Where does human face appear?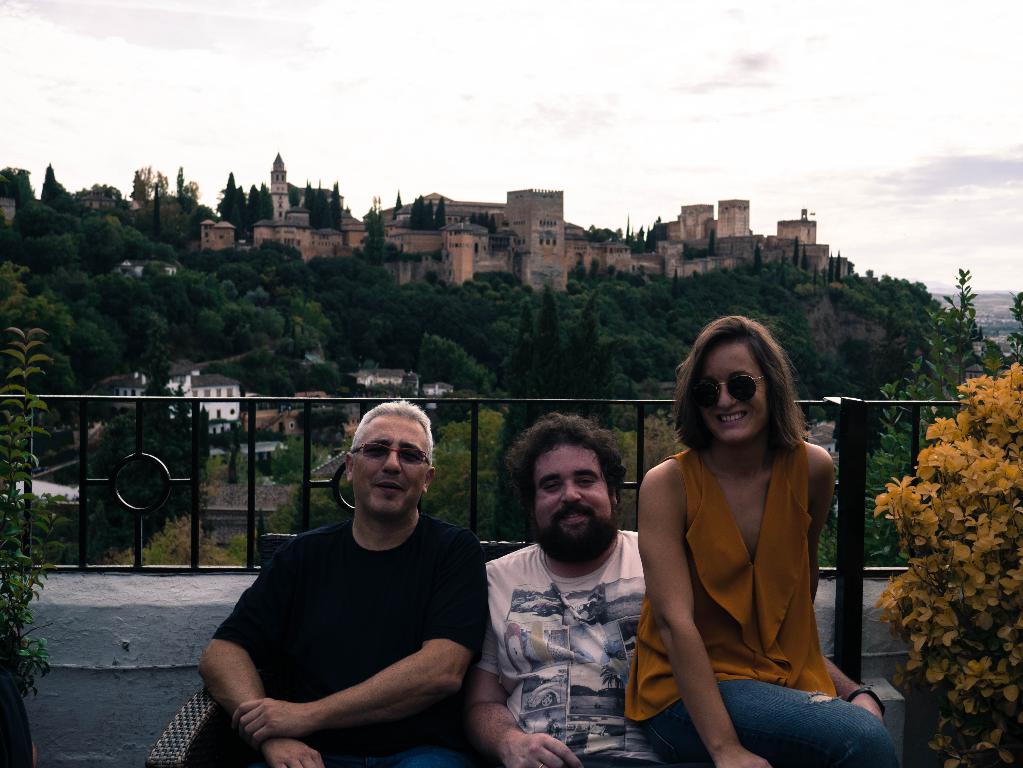
Appears at box(535, 445, 613, 544).
